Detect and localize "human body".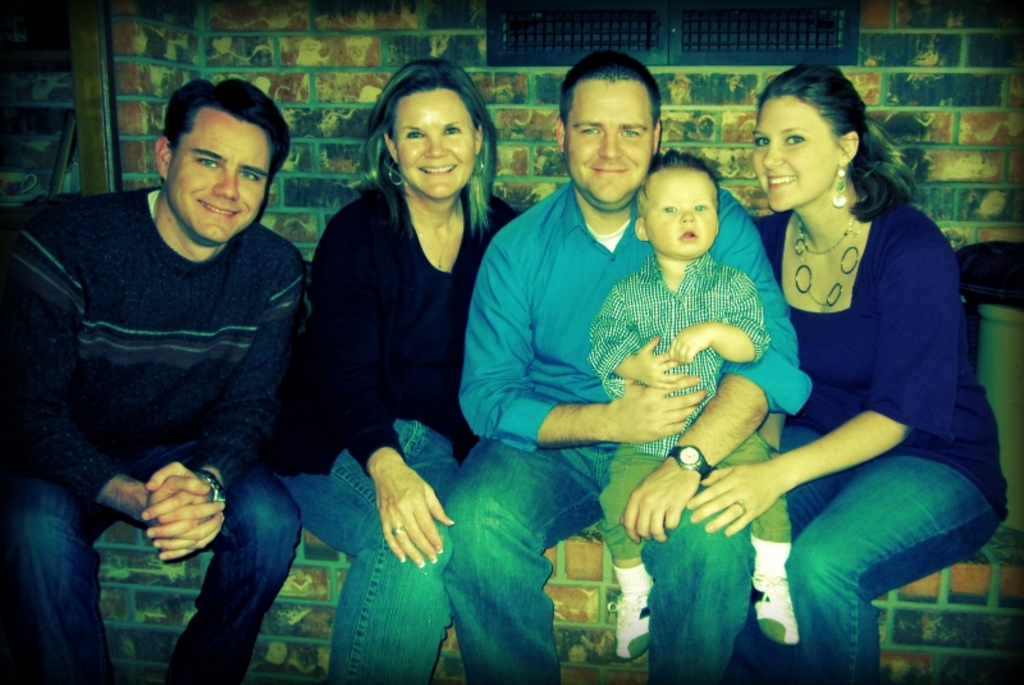
Localized at [266, 188, 524, 684].
